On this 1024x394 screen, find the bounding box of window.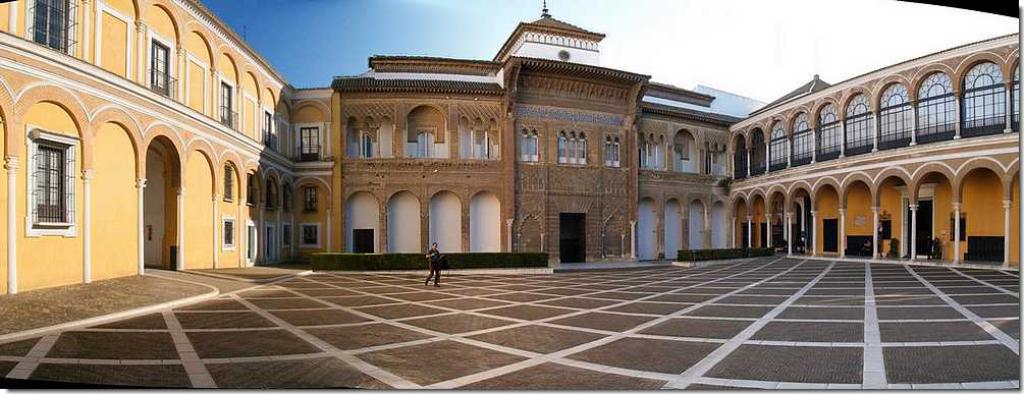
Bounding box: <region>221, 223, 237, 244</region>.
